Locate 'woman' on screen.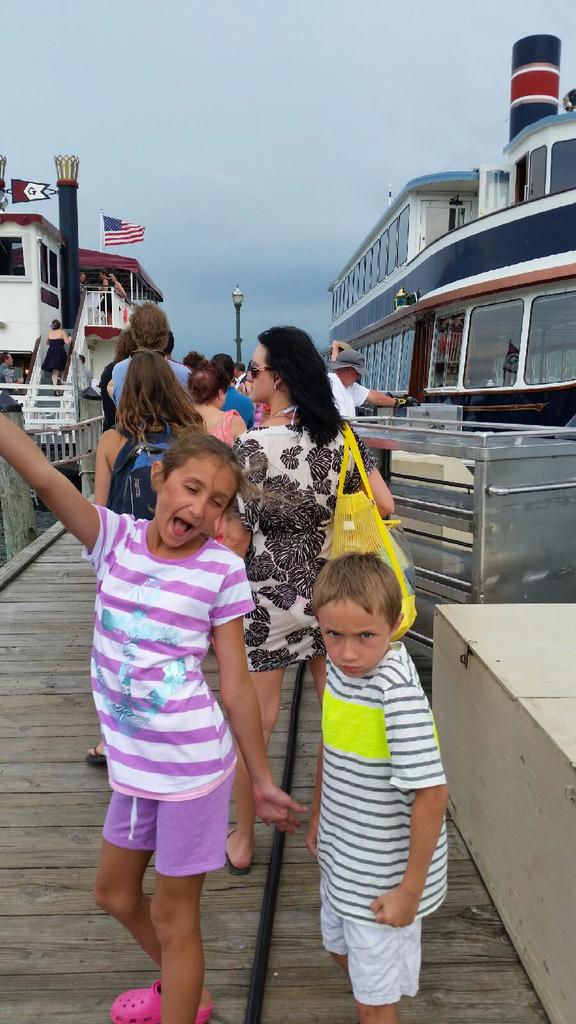
On screen at 183 364 246 463.
